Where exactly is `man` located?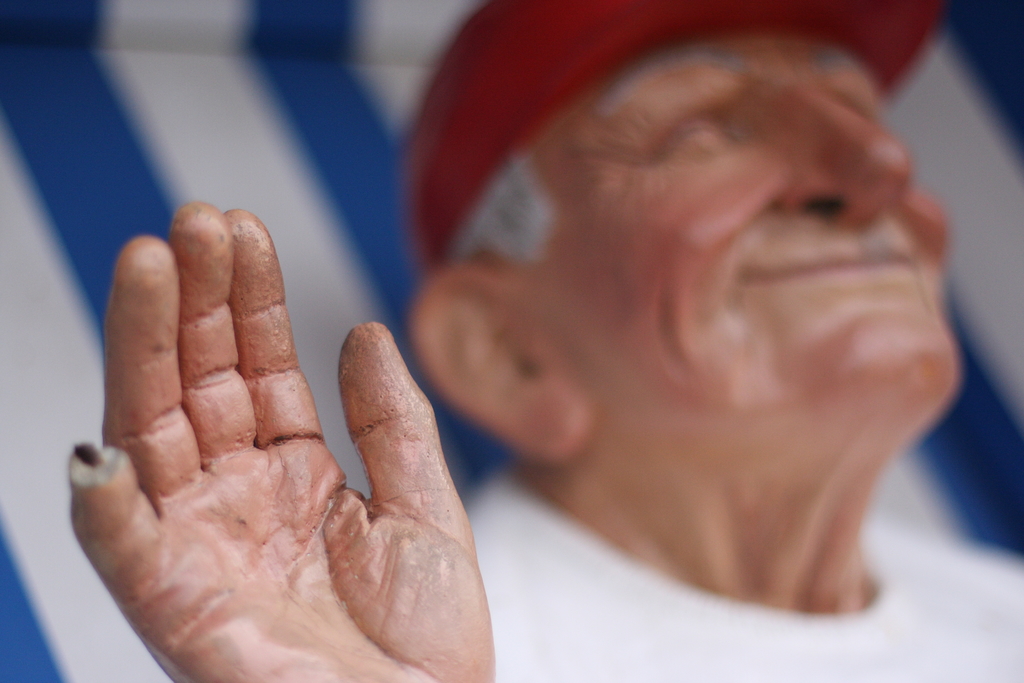
Its bounding box is region(68, 0, 1023, 682).
